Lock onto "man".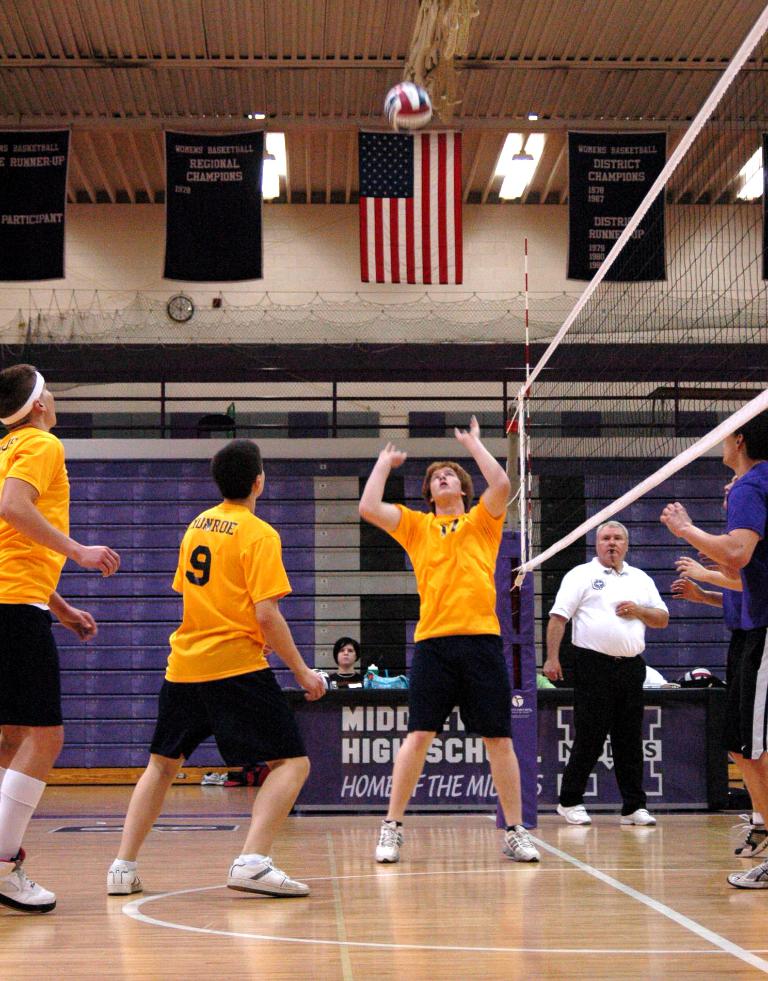
Locked: 655/413/767/899.
